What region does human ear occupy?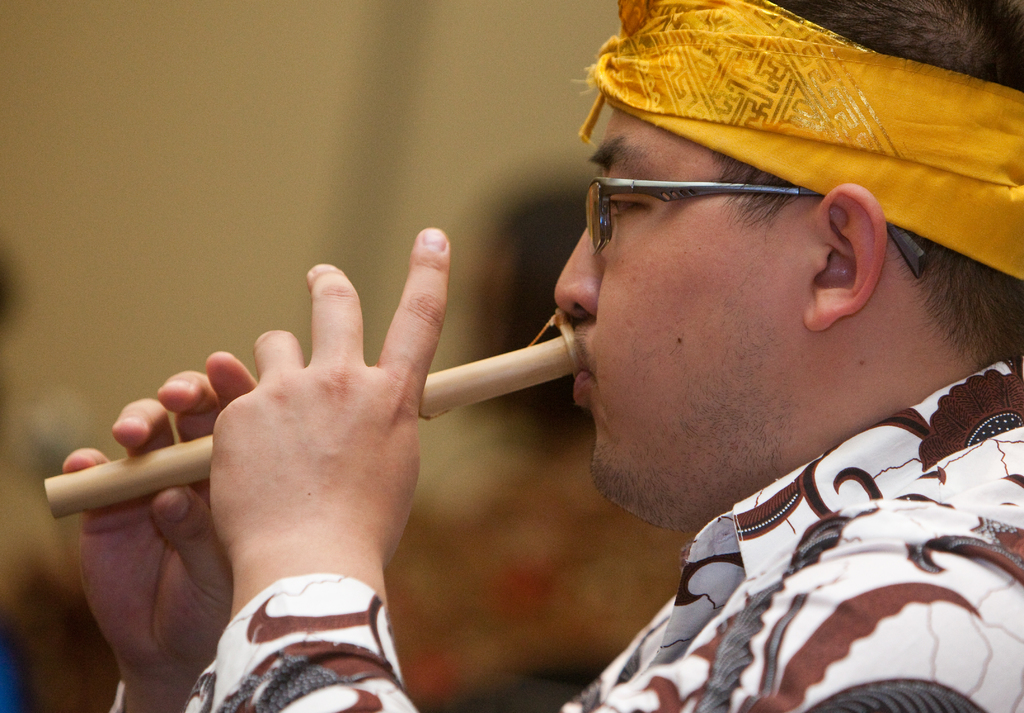
805/188/888/331.
